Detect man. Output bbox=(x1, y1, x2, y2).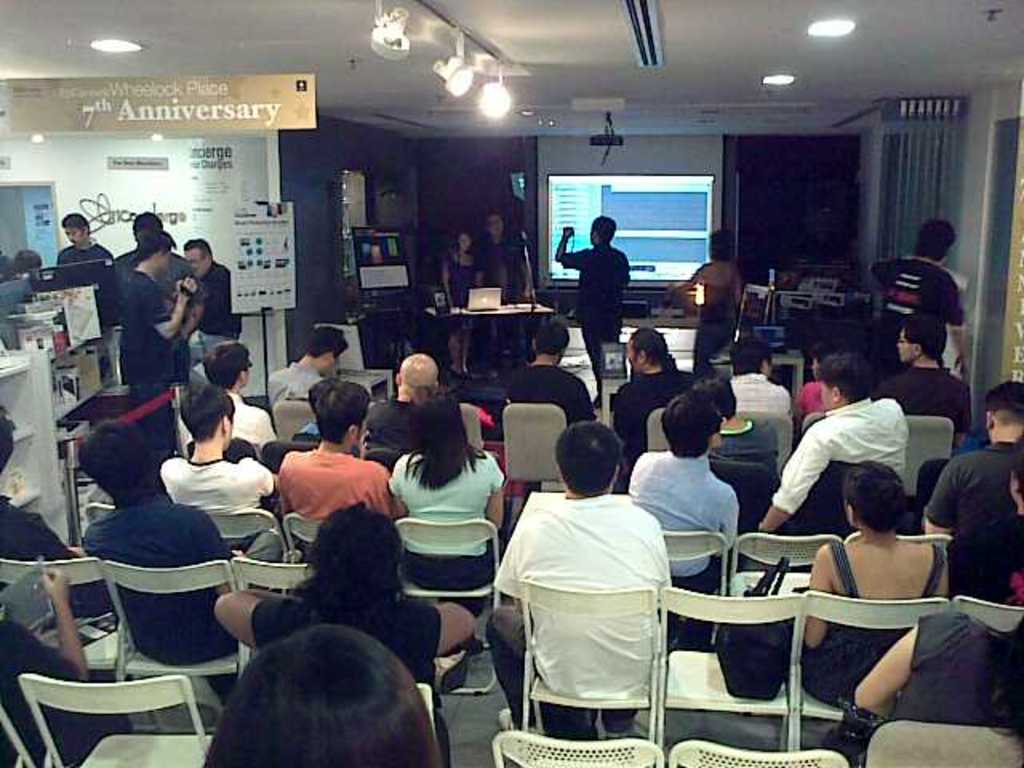
bbox=(173, 238, 240, 358).
